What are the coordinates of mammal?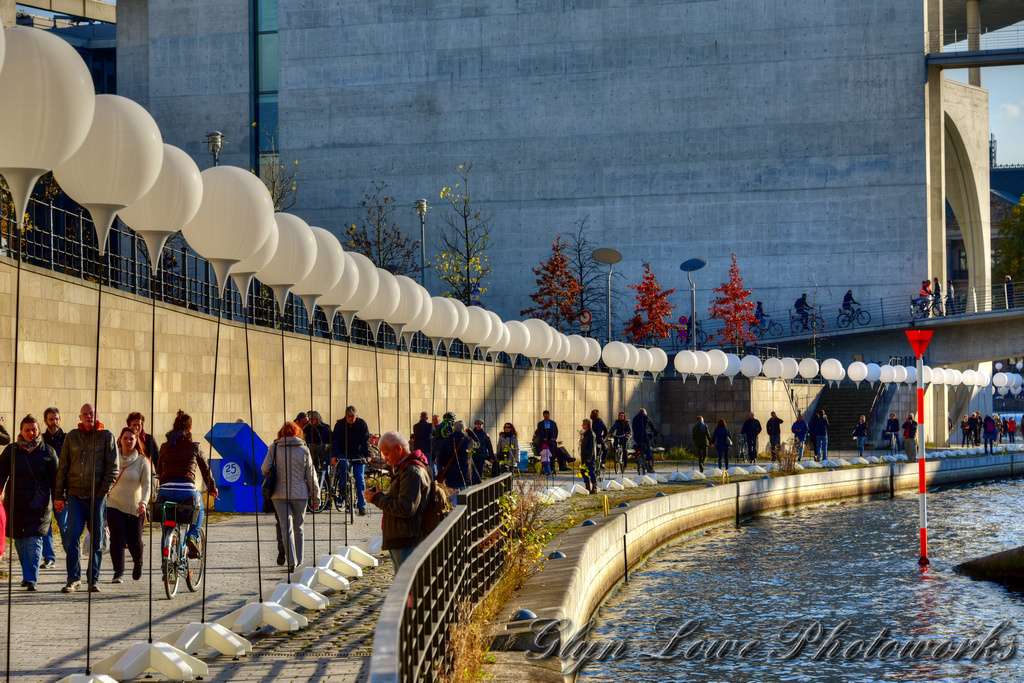
bbox(711, 418, 733, 466).
